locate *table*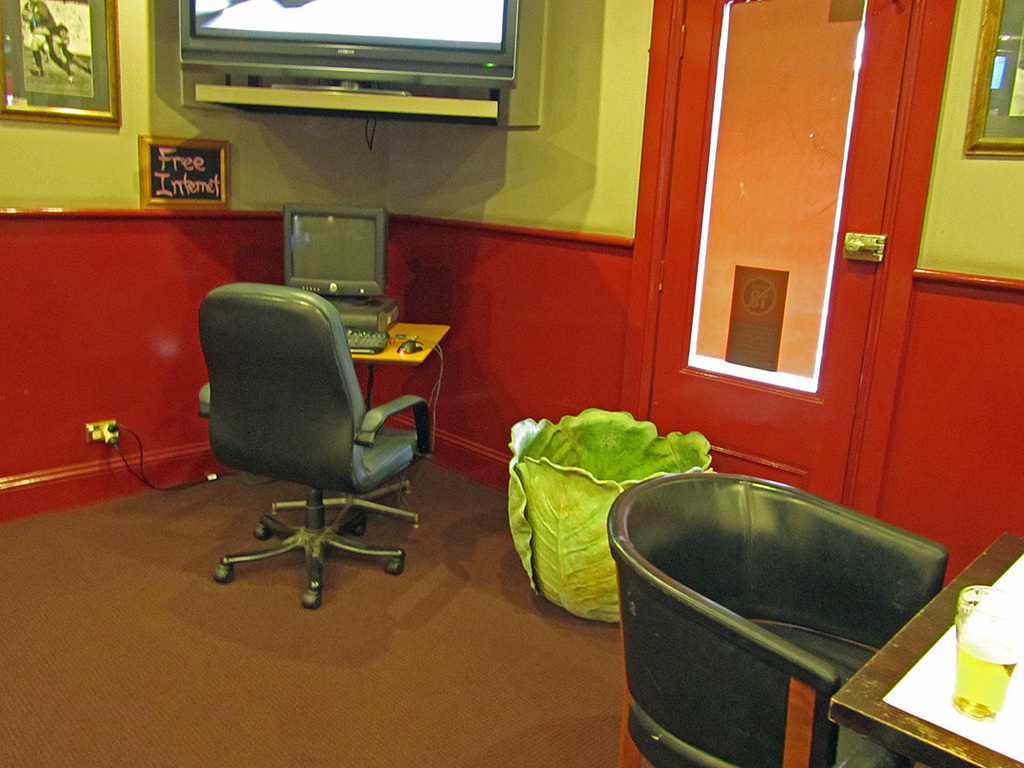
bbox(348, 314, 451, 414)
